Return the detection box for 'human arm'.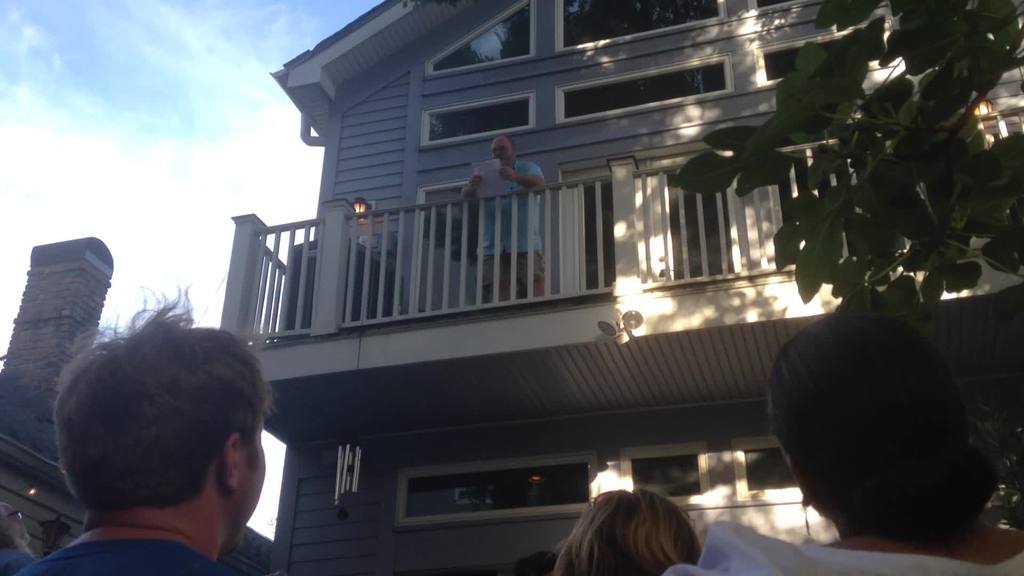
box=[451, 168, 492, 203].
